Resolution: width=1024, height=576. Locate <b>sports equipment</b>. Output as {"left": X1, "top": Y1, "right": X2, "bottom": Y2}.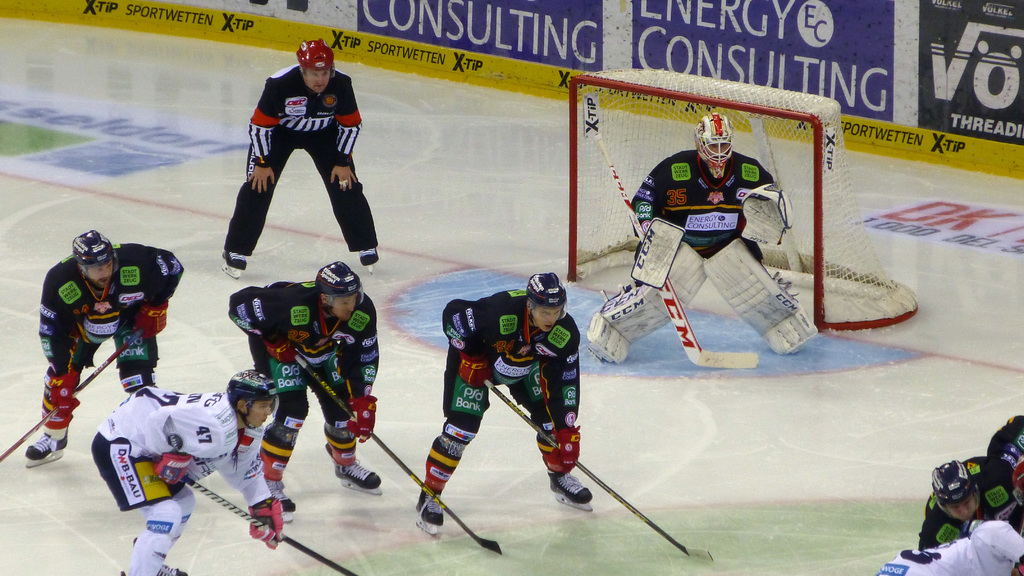
{"left": 630, "top": 220, "right": 684, "bottom": 290}.
